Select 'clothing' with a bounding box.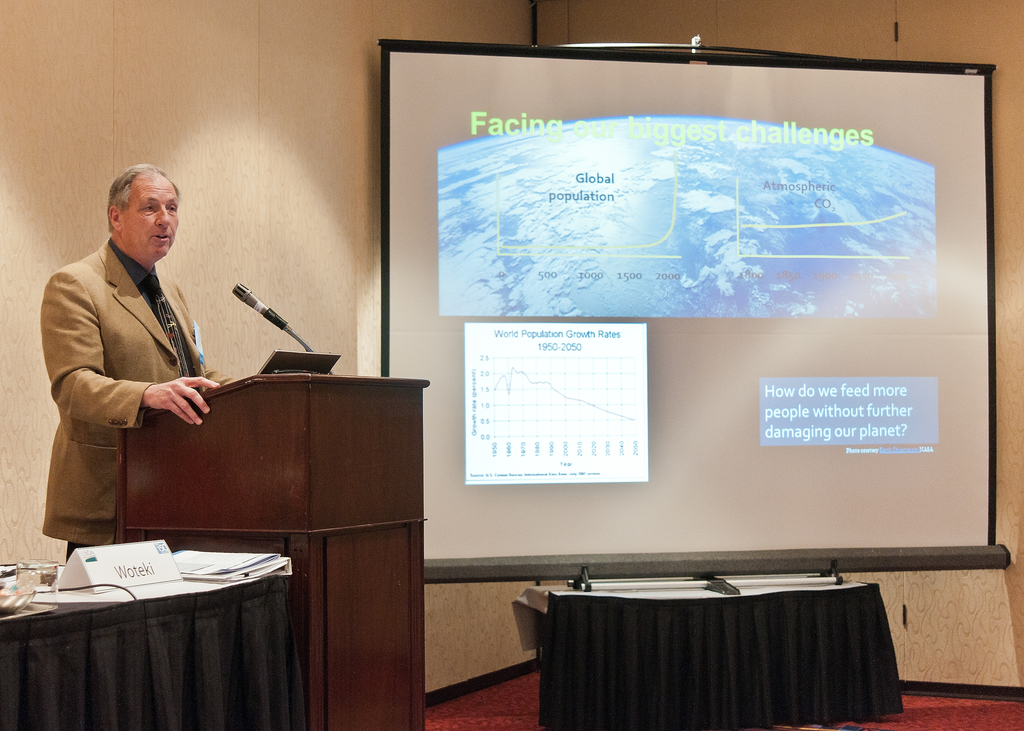
19:237:243:561.
